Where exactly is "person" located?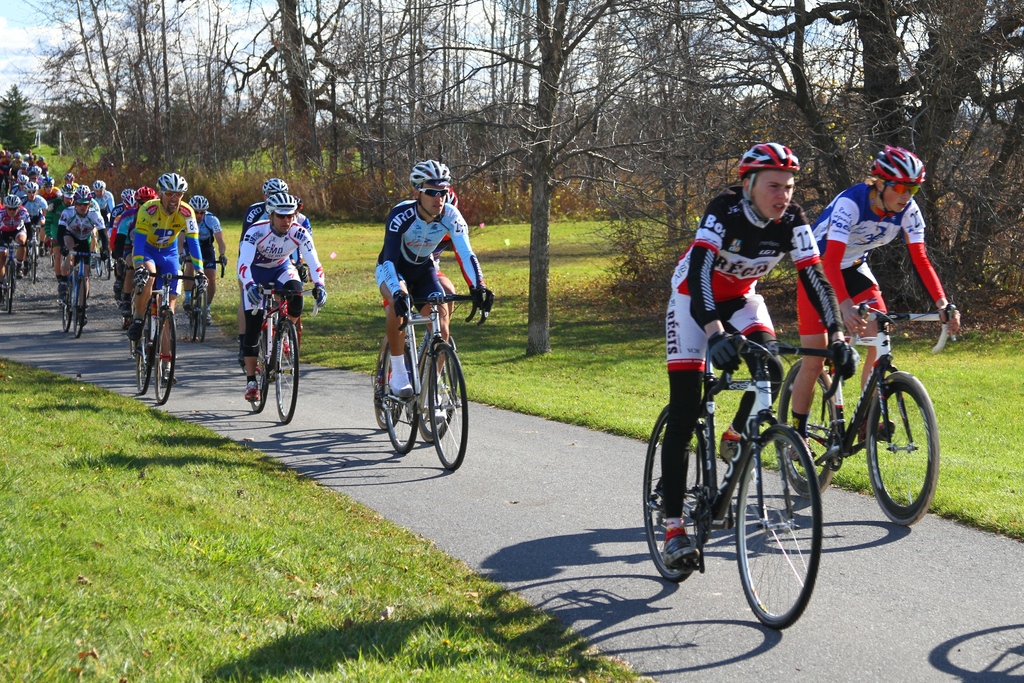
Its bounding box is (662, 143, 863, 570).
